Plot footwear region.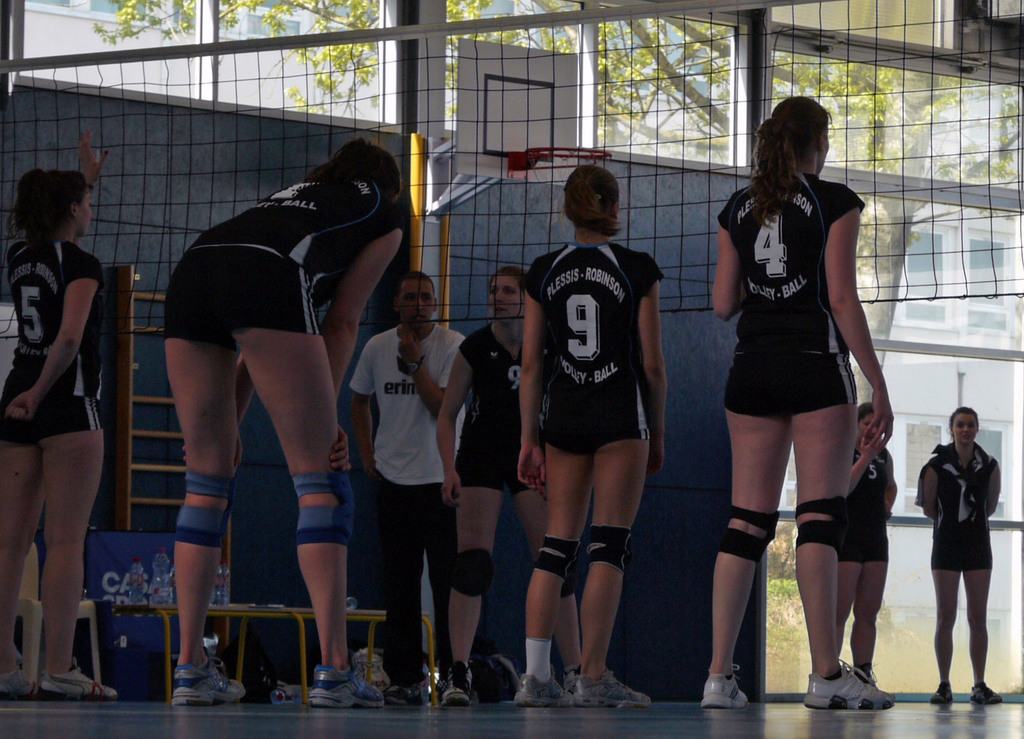
Plotted at x1=856 y1=664 x2=872 y2=680.
